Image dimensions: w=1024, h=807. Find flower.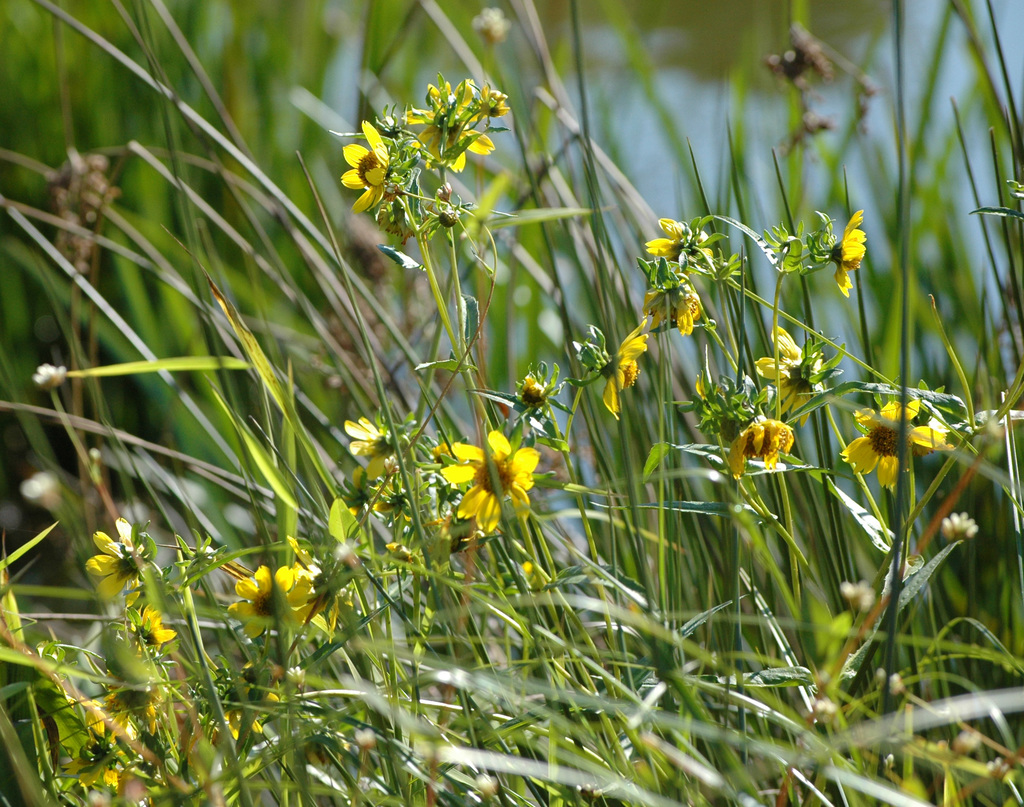
<box>231,561,320,653</box>.
